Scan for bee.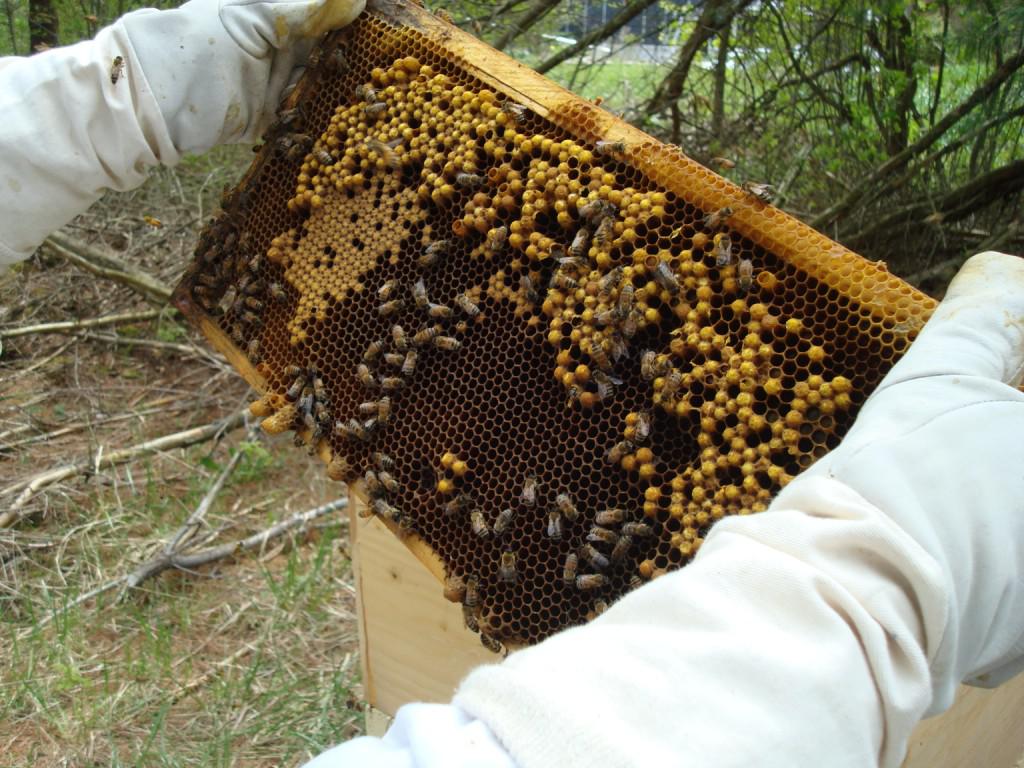
Scan result: [292, 391, 313, 425].
